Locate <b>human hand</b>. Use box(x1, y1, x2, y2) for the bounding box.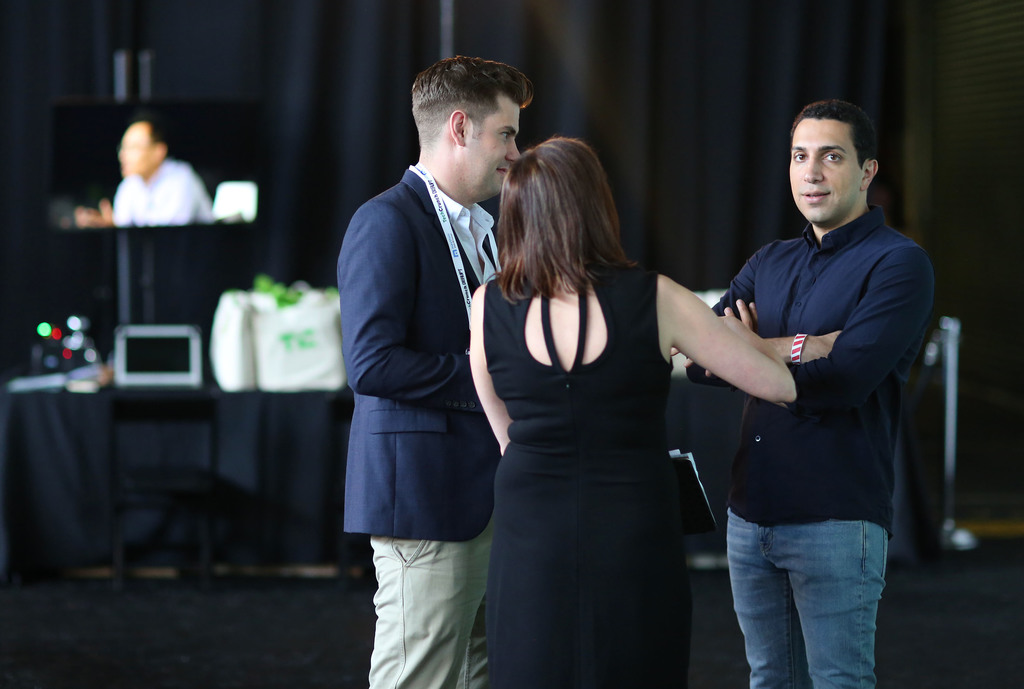
box(724, 300, 758, 334).
